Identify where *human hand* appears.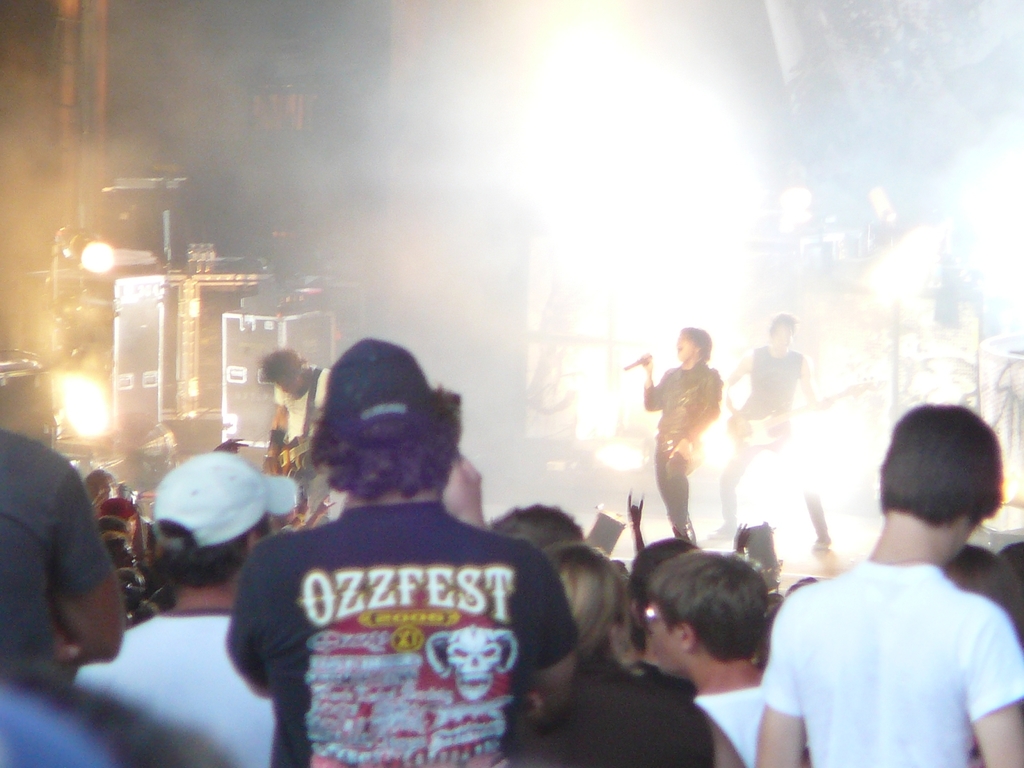
Appears at left=440, top=448, right=484, bottom=529.
